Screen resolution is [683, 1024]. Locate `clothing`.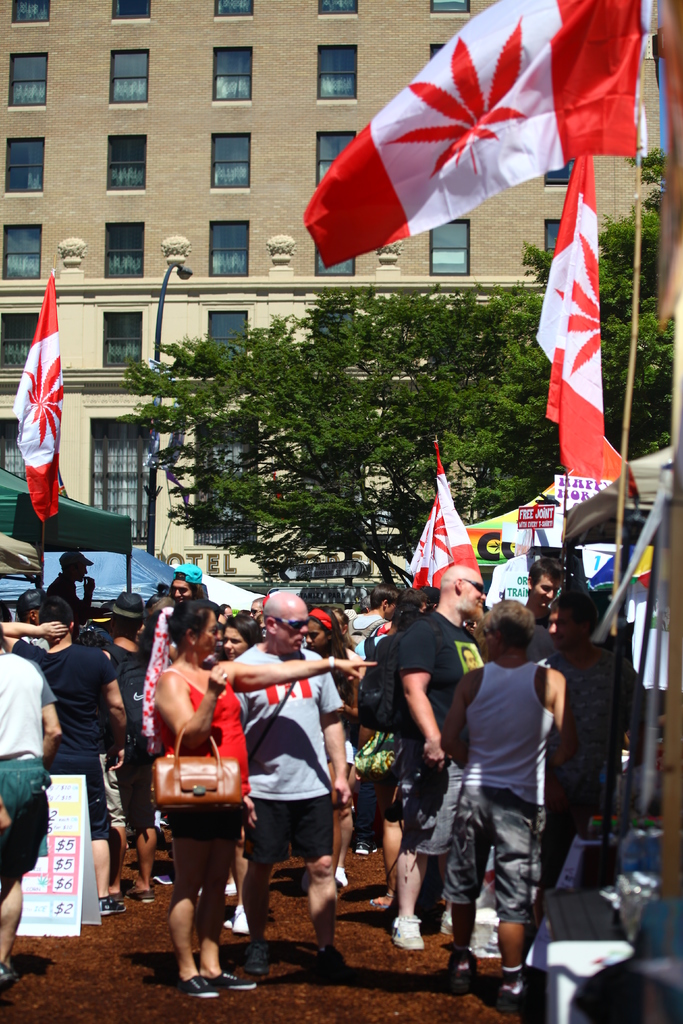
l=10, t=645, r=118, b=836.
